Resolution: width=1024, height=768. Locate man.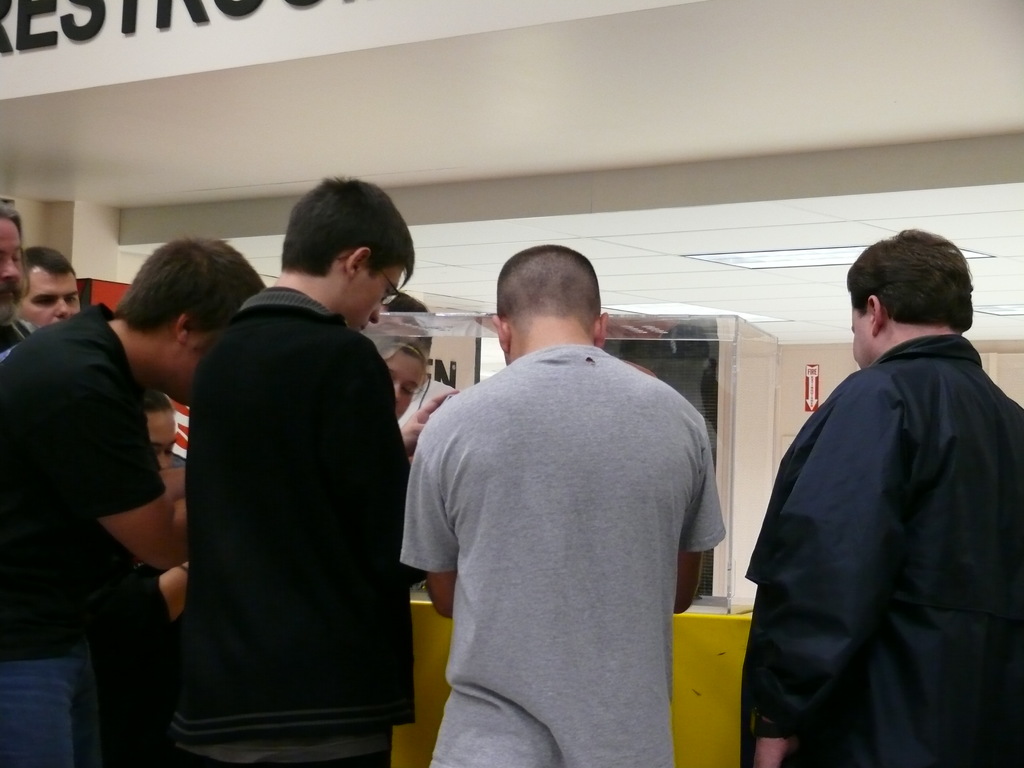
box=[19, 238, 84, 333].
